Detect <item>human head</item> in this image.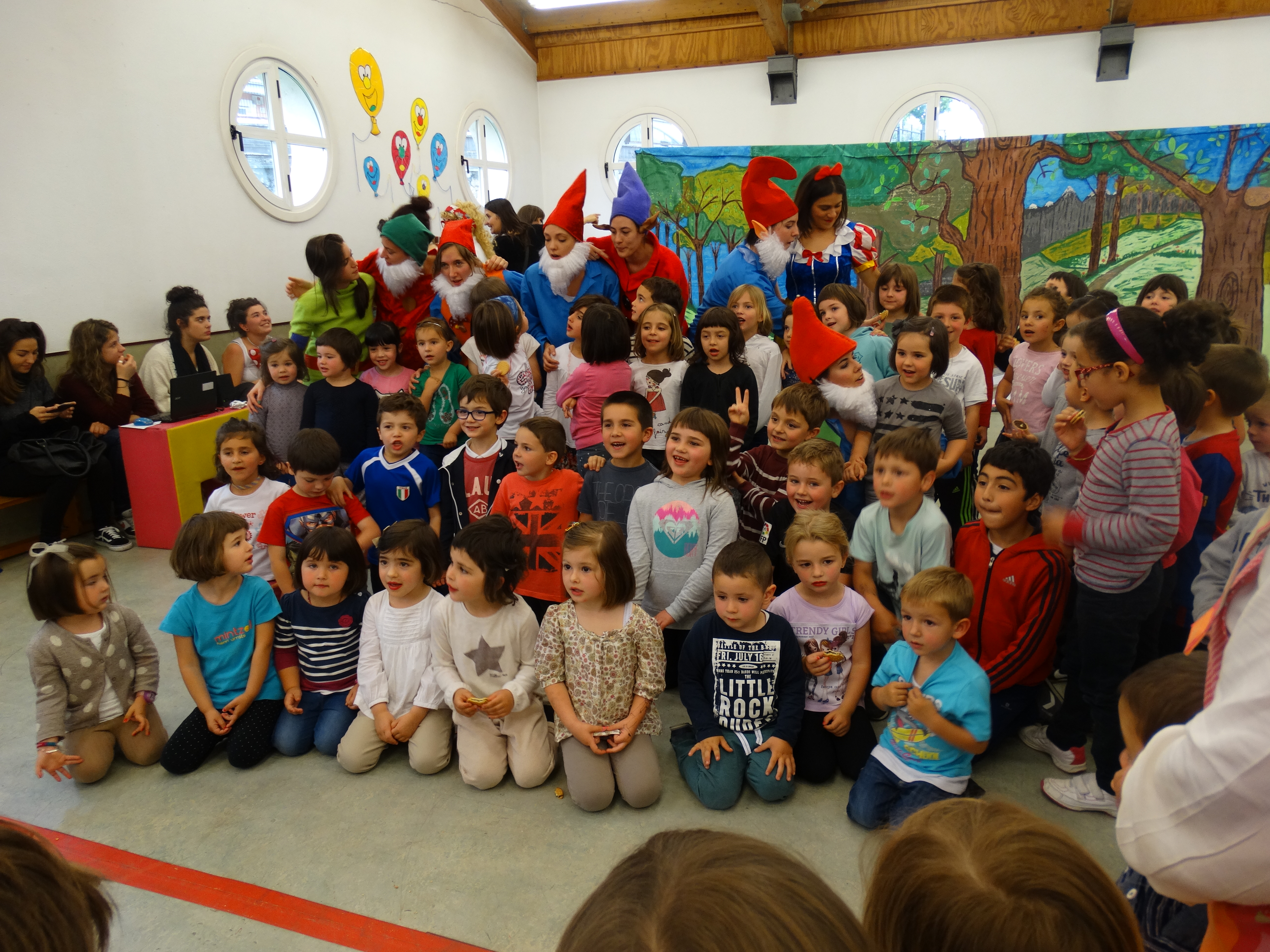
Detection: (left=147, top=95, right=160, bottom=112).
